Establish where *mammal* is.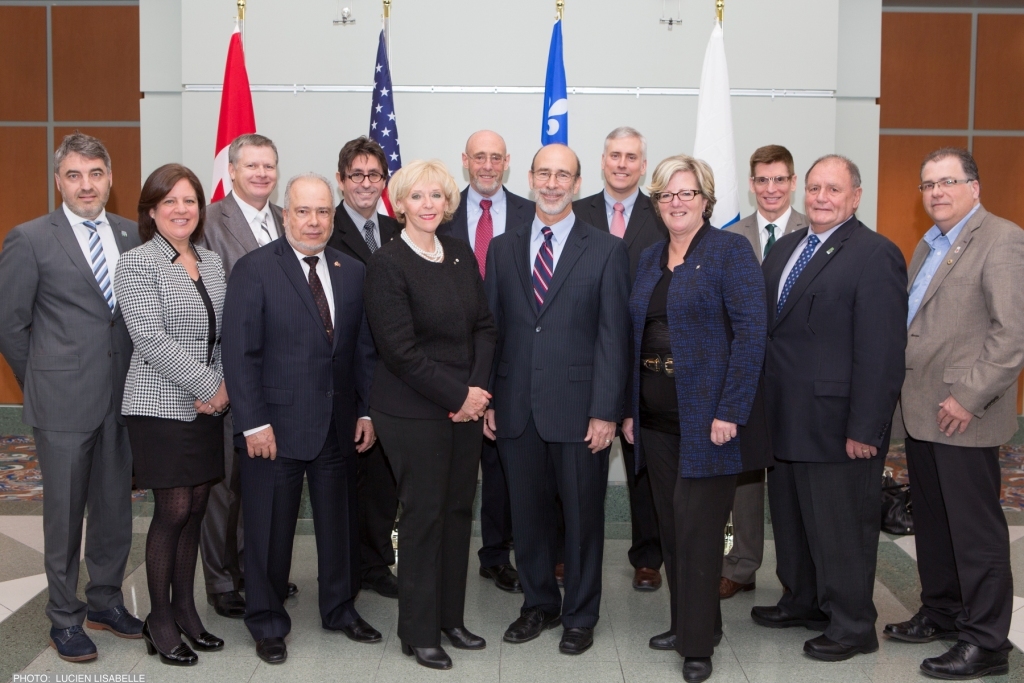
Established at 369/152/499/668.
